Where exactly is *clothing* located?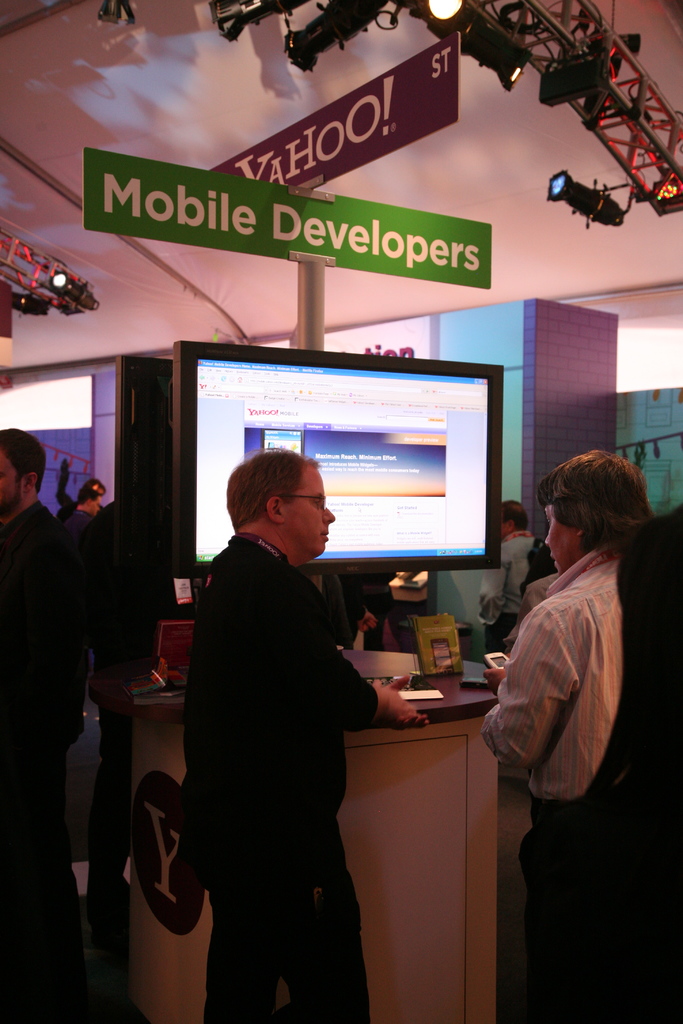
Its bounding box is bbox(482, 536, 628, 1023).
